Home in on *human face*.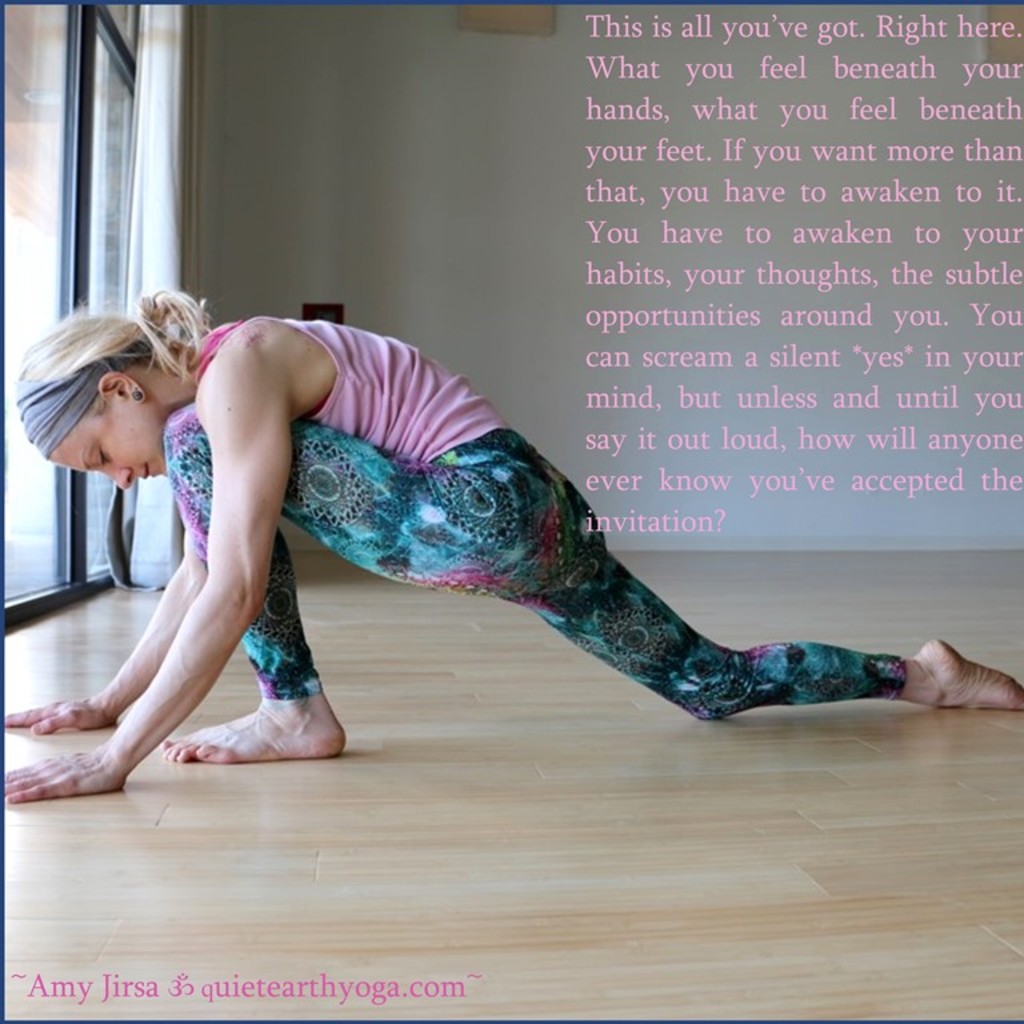
Homed in at x1=47 y1=400 x2=161 y2=495.
